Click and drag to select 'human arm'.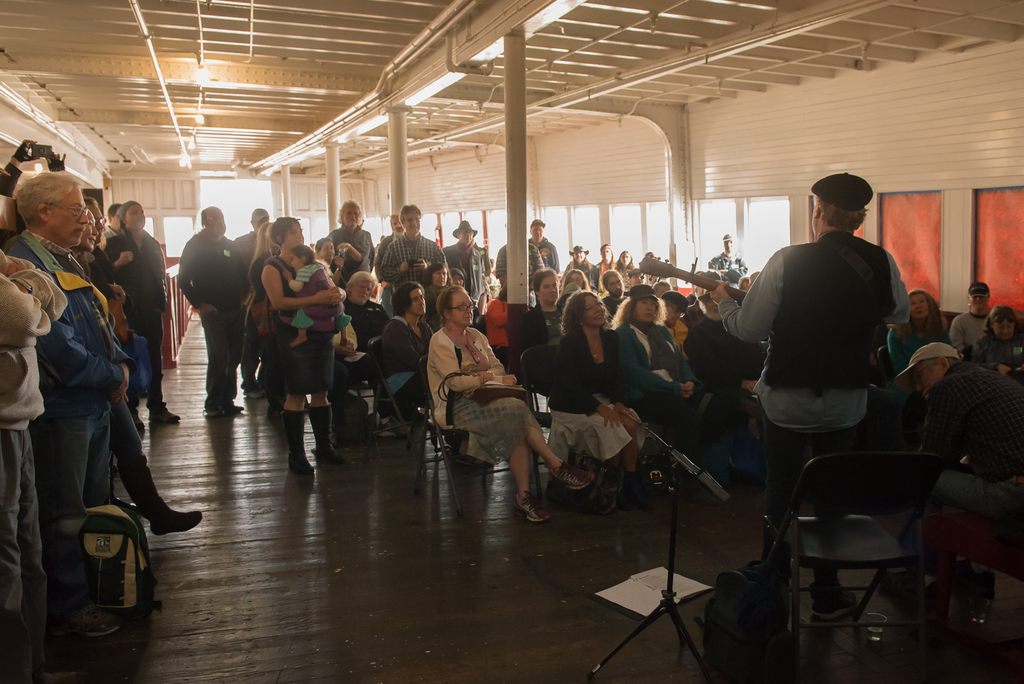
Selection: [x1=662, y1=330, x2=689, y2=383].
